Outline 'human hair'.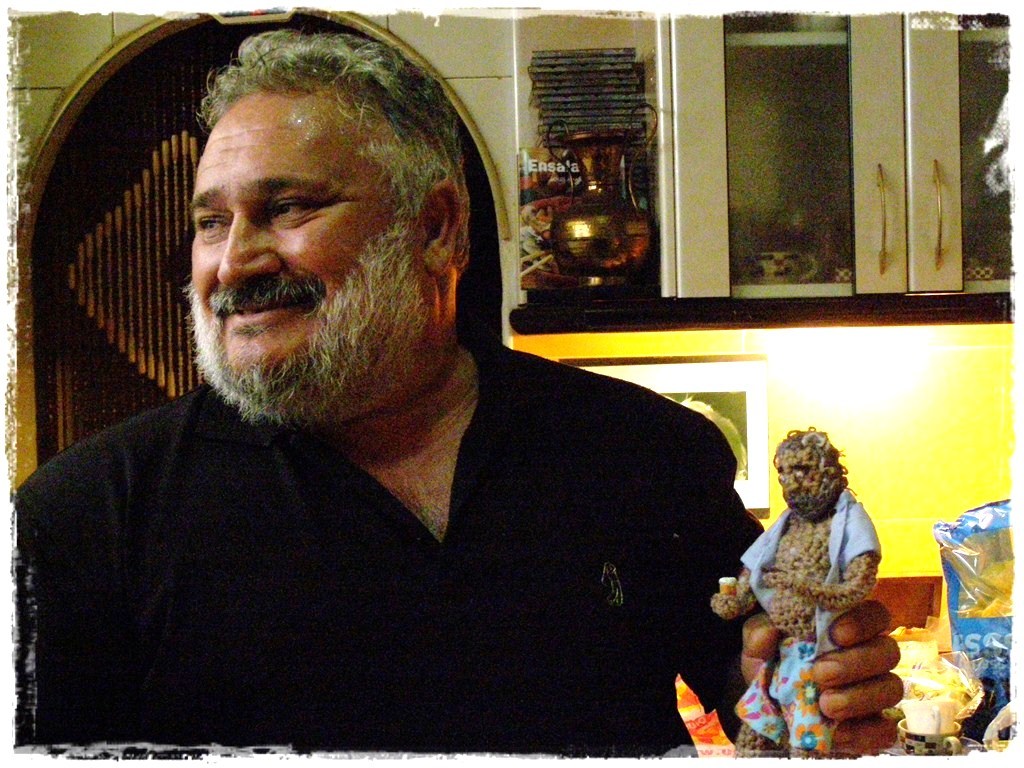
Outline: pyautogui.locateOnScreen(175, 24, 503, 412).
